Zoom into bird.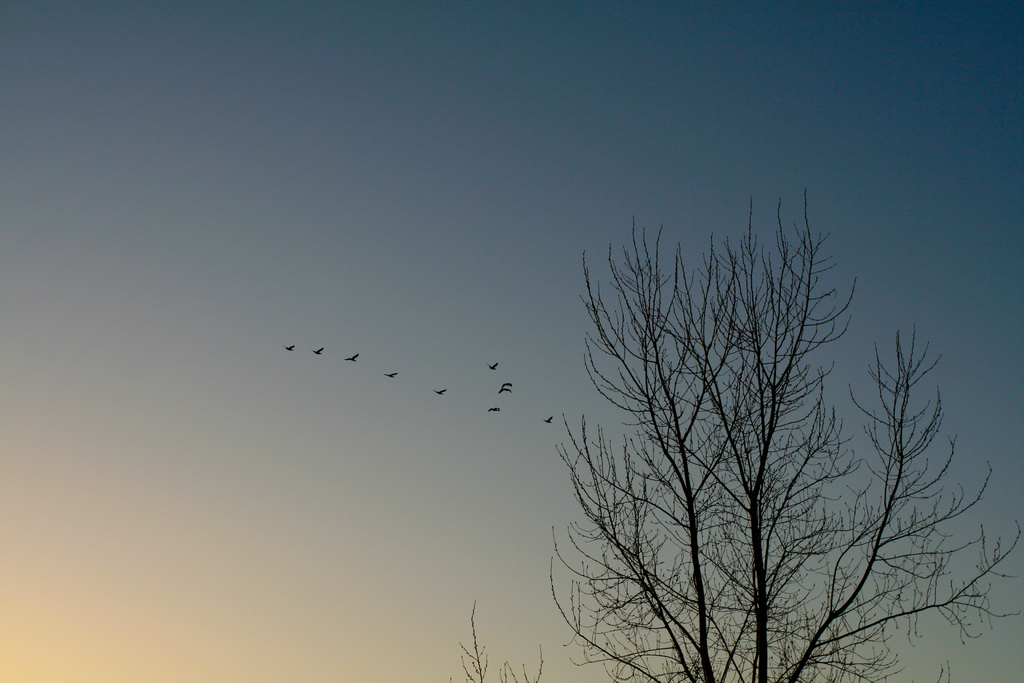
Zoom target: [left=540, top=413, right=552, bottom=427].
